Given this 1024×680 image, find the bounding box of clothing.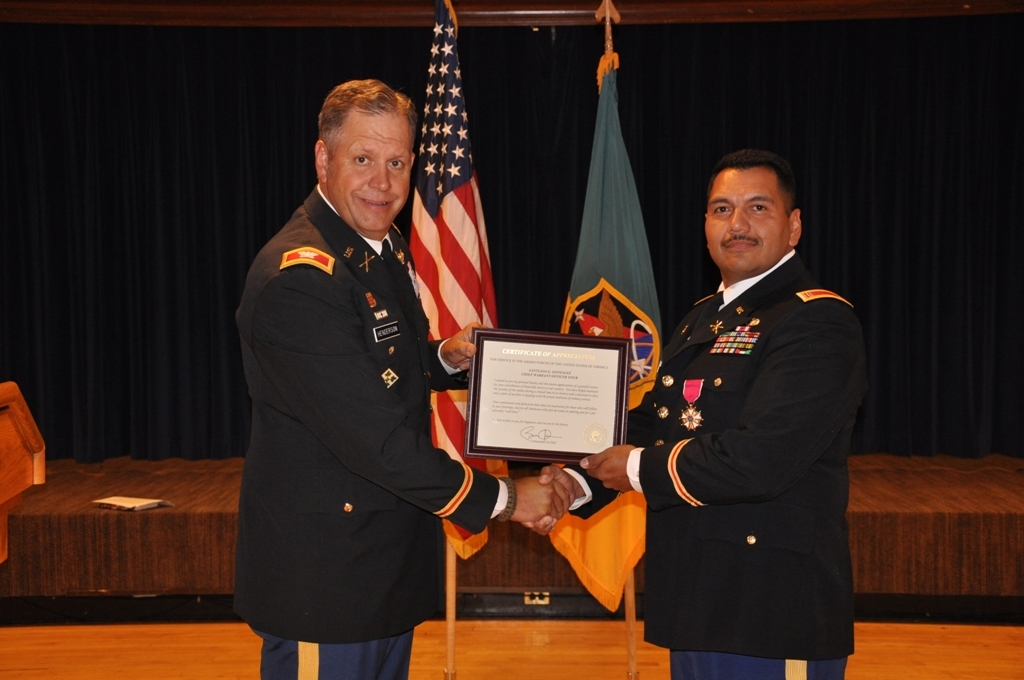
[x1=233, y1=178, x2=509, y2=676].
